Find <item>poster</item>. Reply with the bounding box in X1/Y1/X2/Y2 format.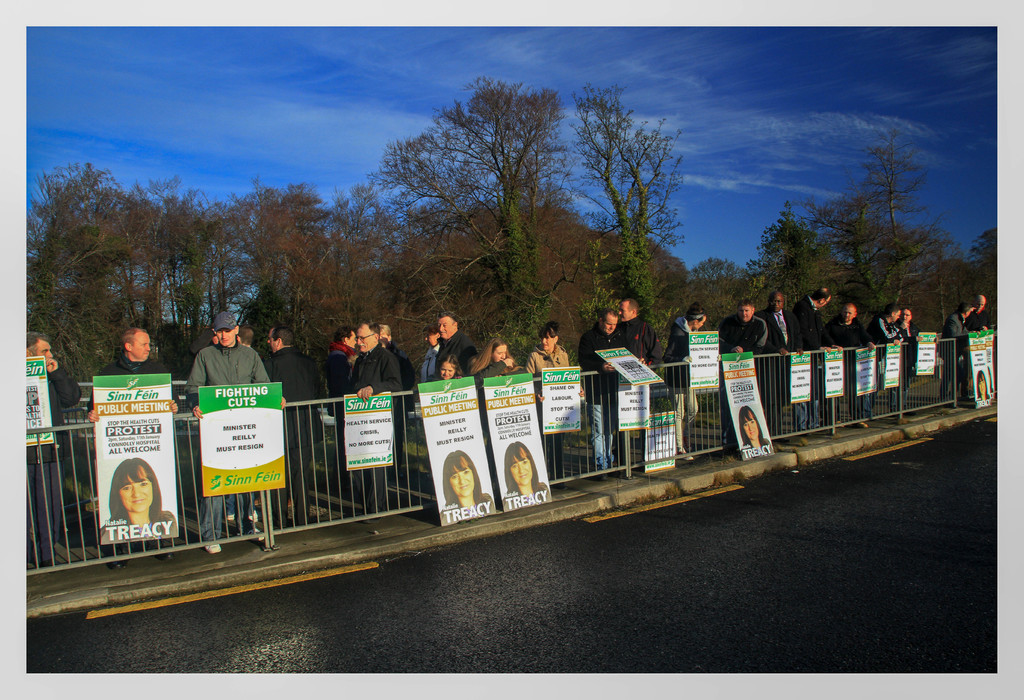
596/345/664/385.
